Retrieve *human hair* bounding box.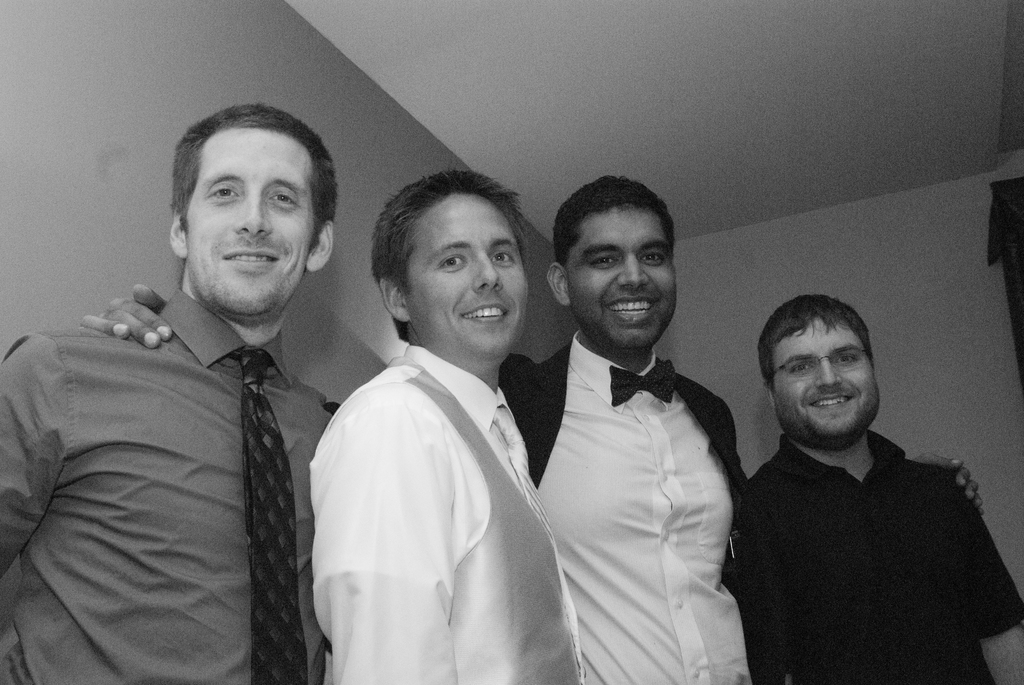
Bounding box: <region>169, 104, 337, 253</region>.
